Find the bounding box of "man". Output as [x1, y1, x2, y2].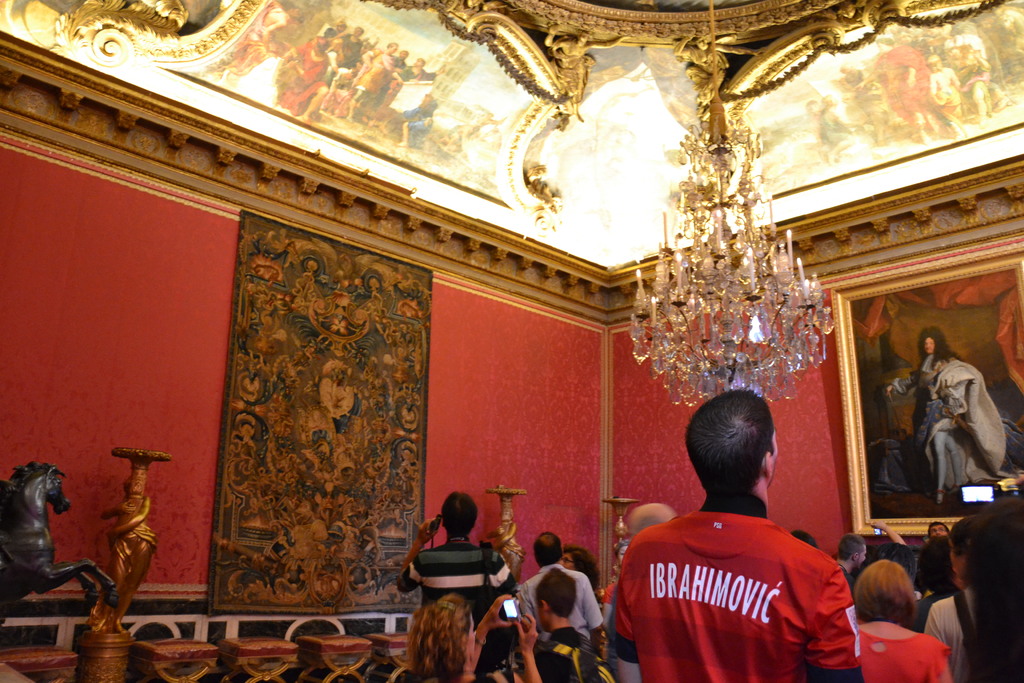
[515, 531, 605, 649].
